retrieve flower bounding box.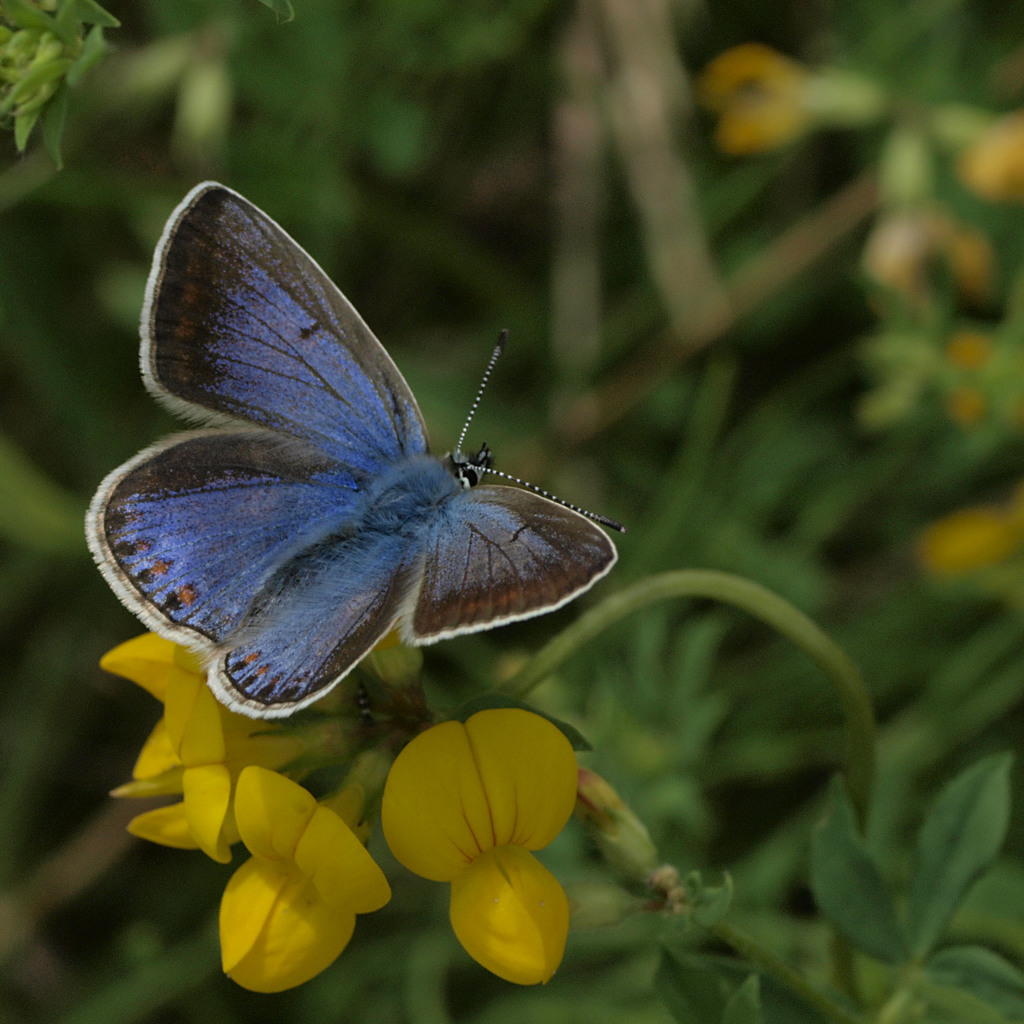
Bounding box: locate(393, 687, 599, 967).
